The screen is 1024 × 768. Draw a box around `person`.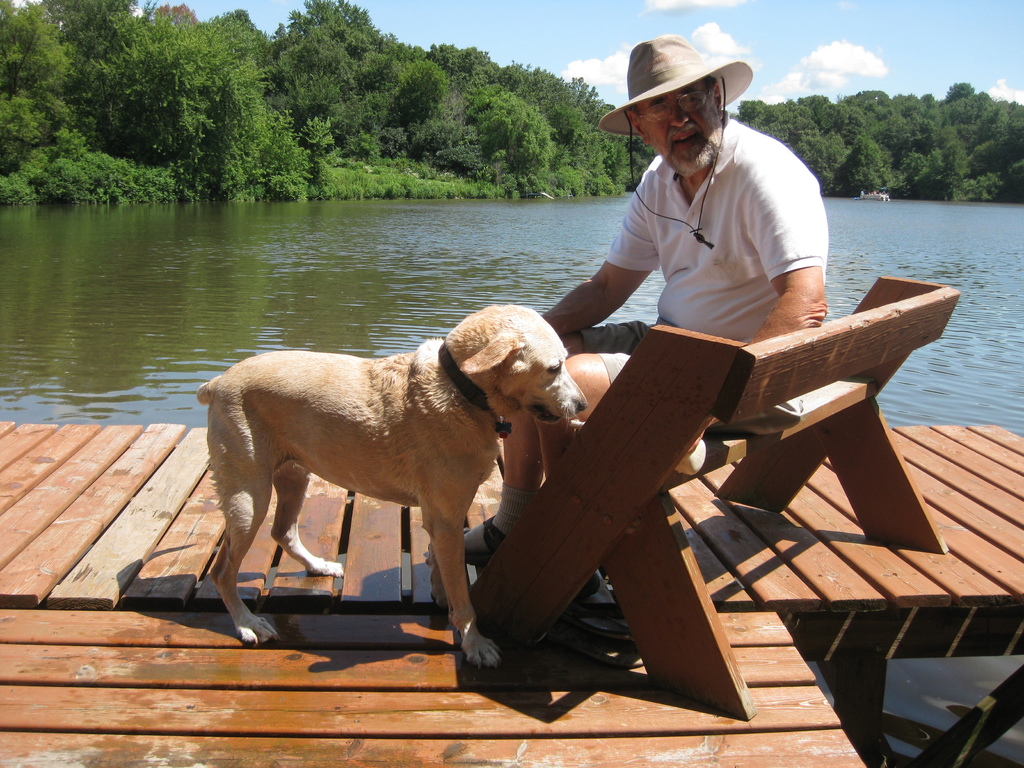
{"left": 575, "top": 18, "right": 833, "bottom": 431}.
